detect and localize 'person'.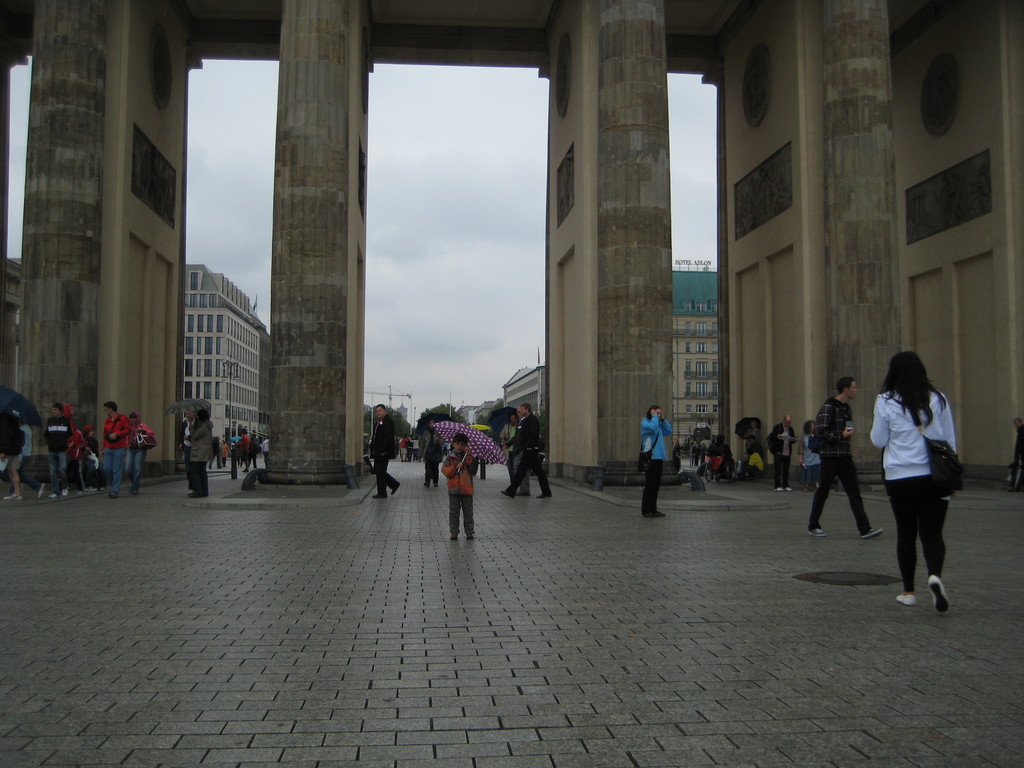
Localized at {"left": 440, "top": 435, "right": 479, "bottom": 542}.
